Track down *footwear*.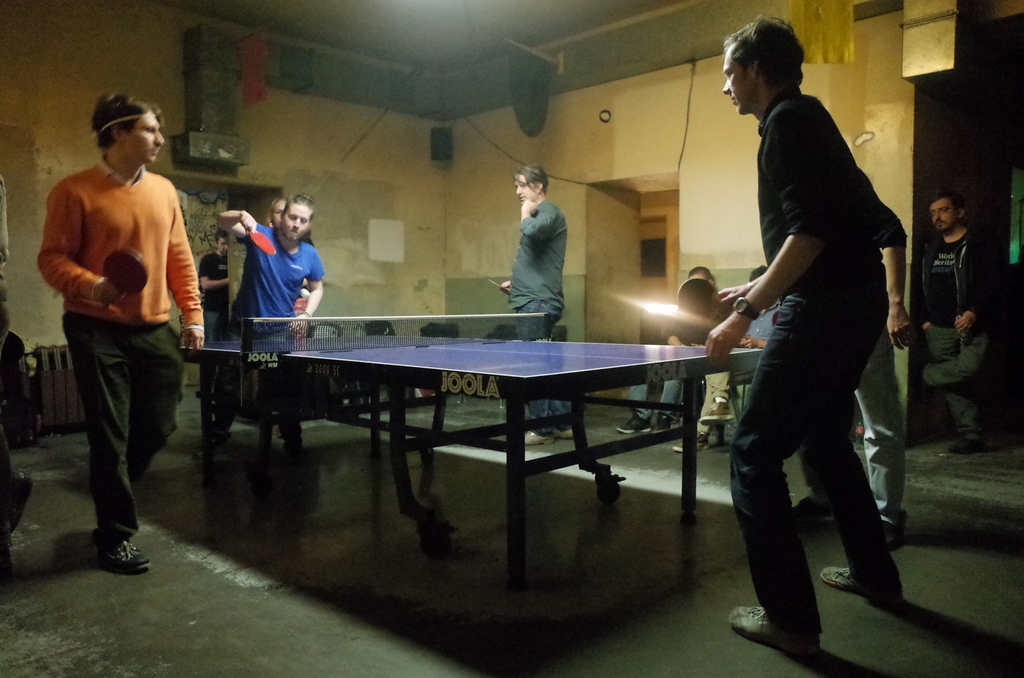
Tracked to (884, 522, 904, 549).
